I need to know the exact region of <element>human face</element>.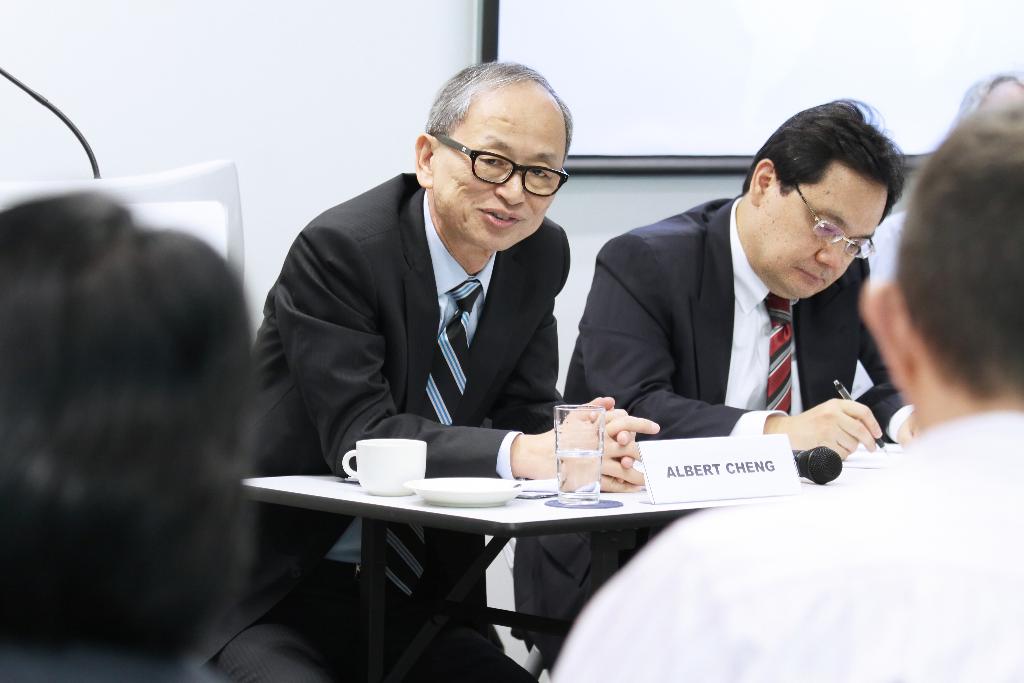
Region: Rect(748, 162, 883, 299).
